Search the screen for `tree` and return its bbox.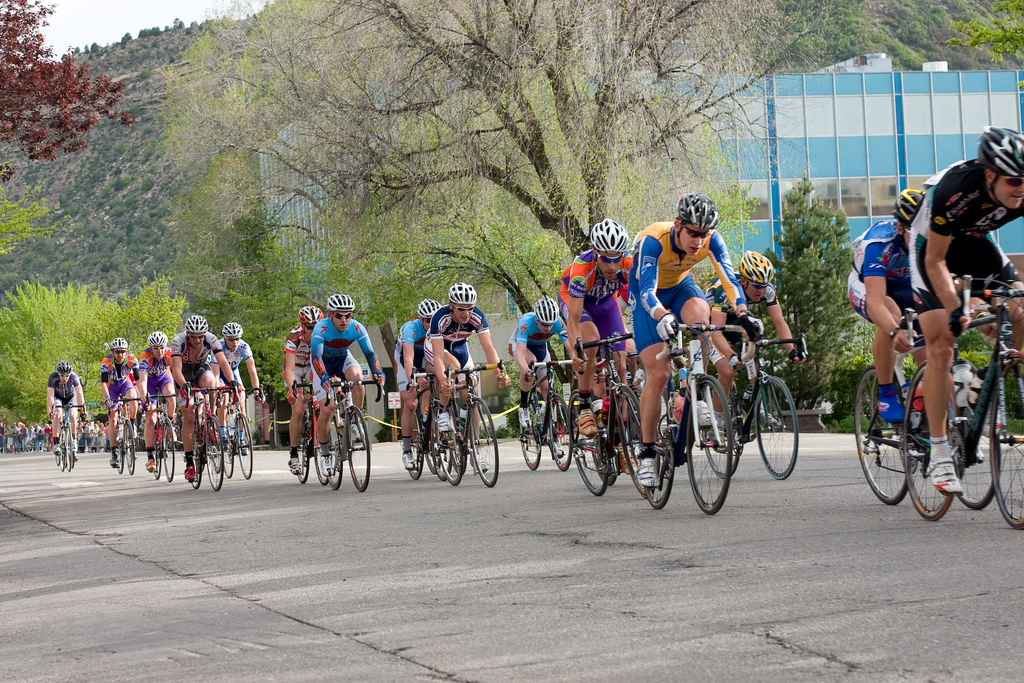
Found: crop(211, 206, 290, 406).
